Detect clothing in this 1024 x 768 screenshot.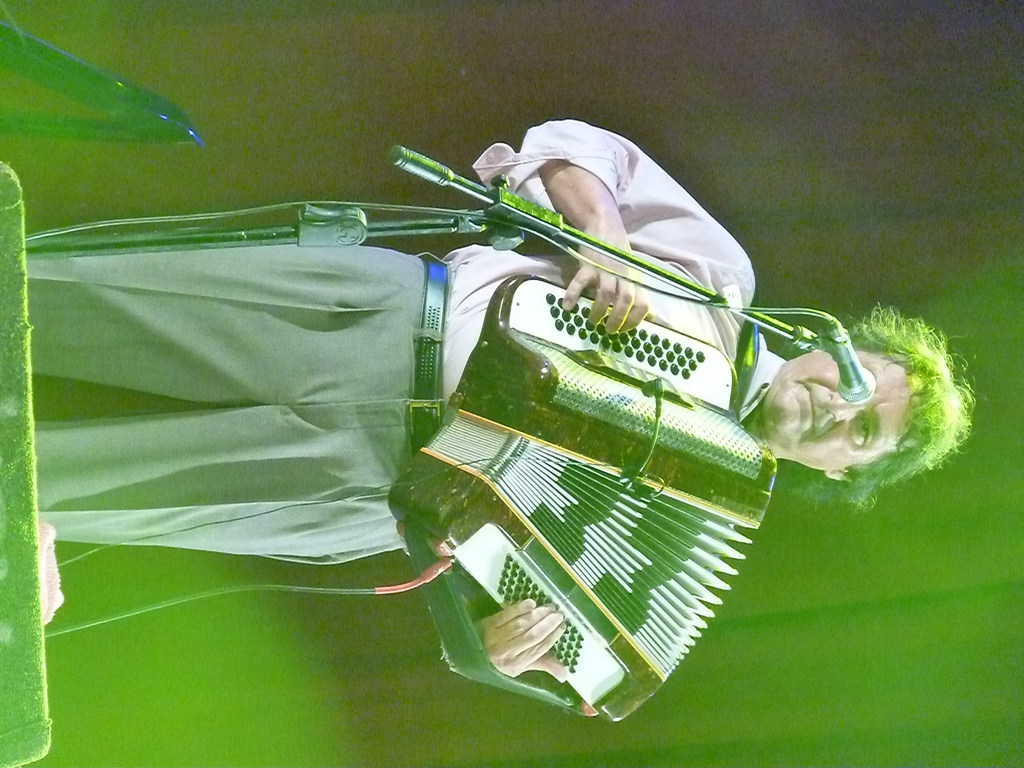
Detection: bbox(440, 114, 788, 431).
